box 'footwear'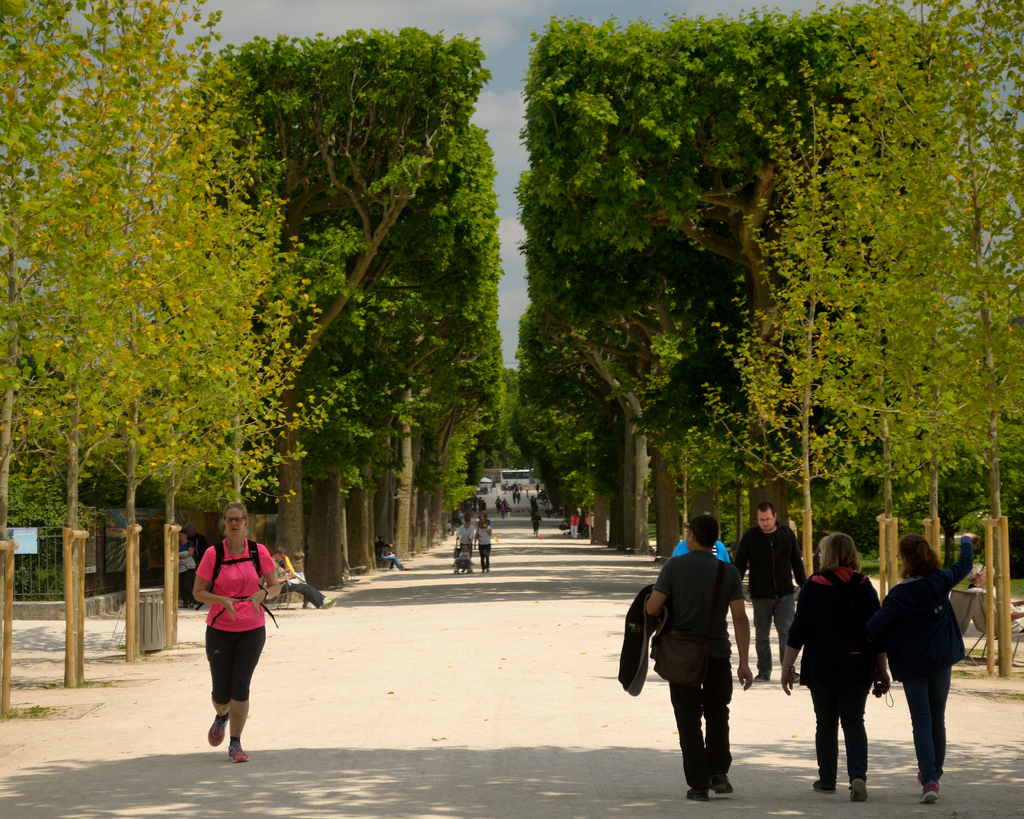
box=[323, 595, 335, 606]
